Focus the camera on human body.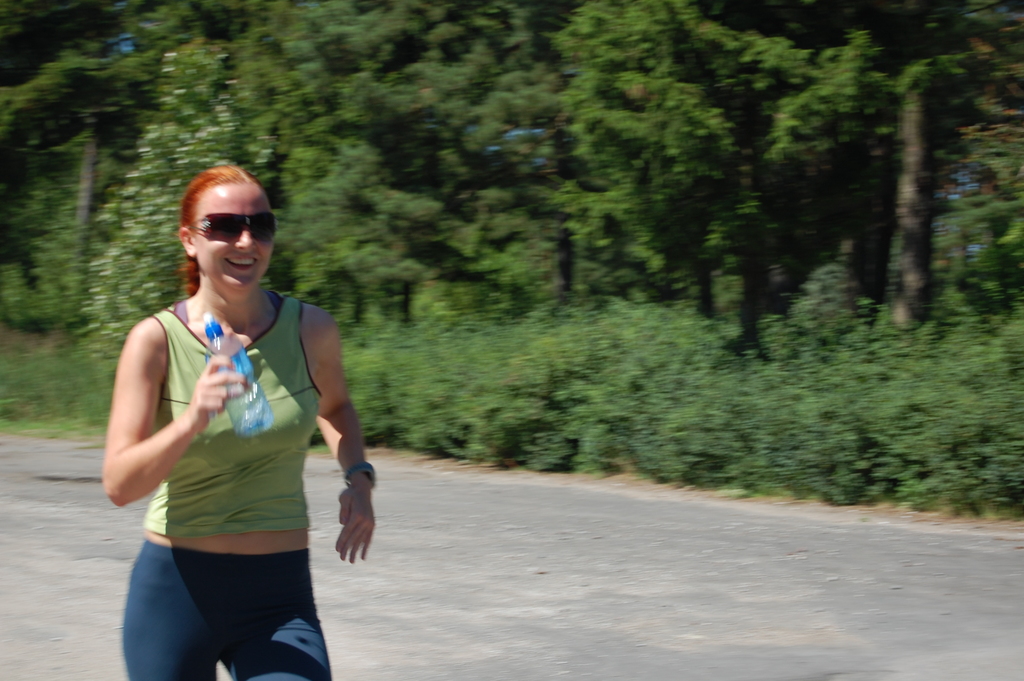
Focus region: [104, 165, 375, 680].
